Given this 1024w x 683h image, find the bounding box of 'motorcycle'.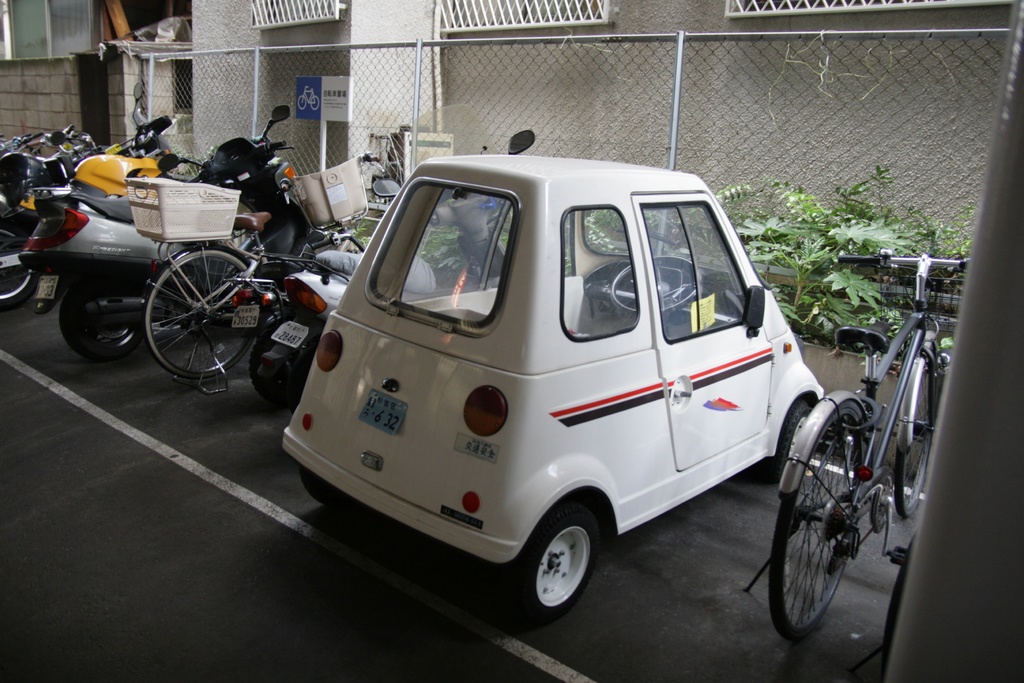
rect(14, 101, 315, 366).
